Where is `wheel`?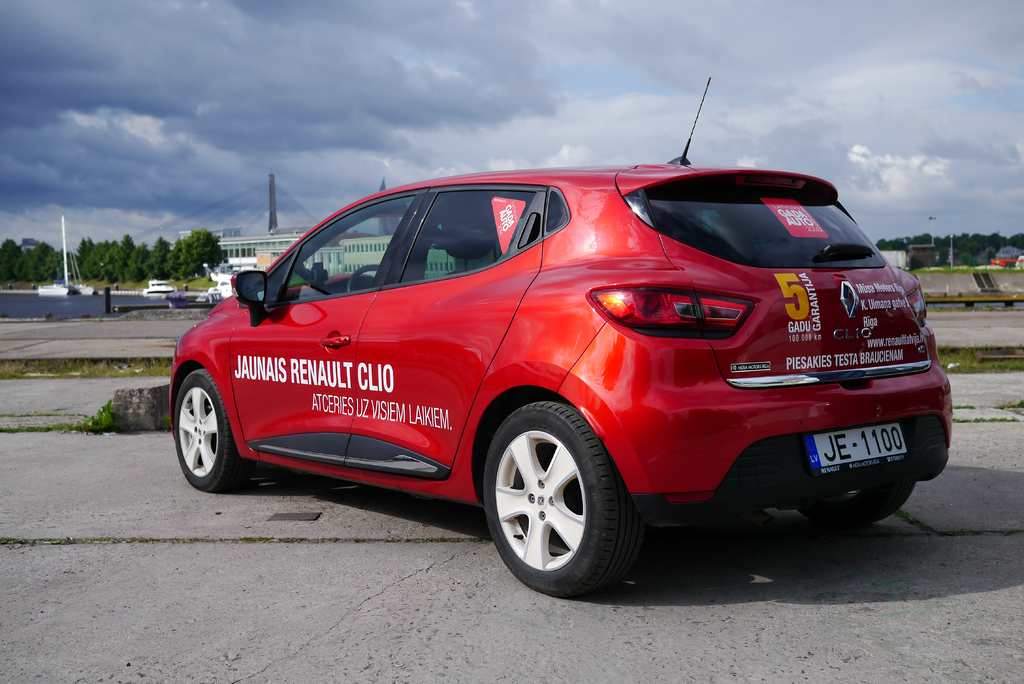
box(175, 368, 253, 490).
